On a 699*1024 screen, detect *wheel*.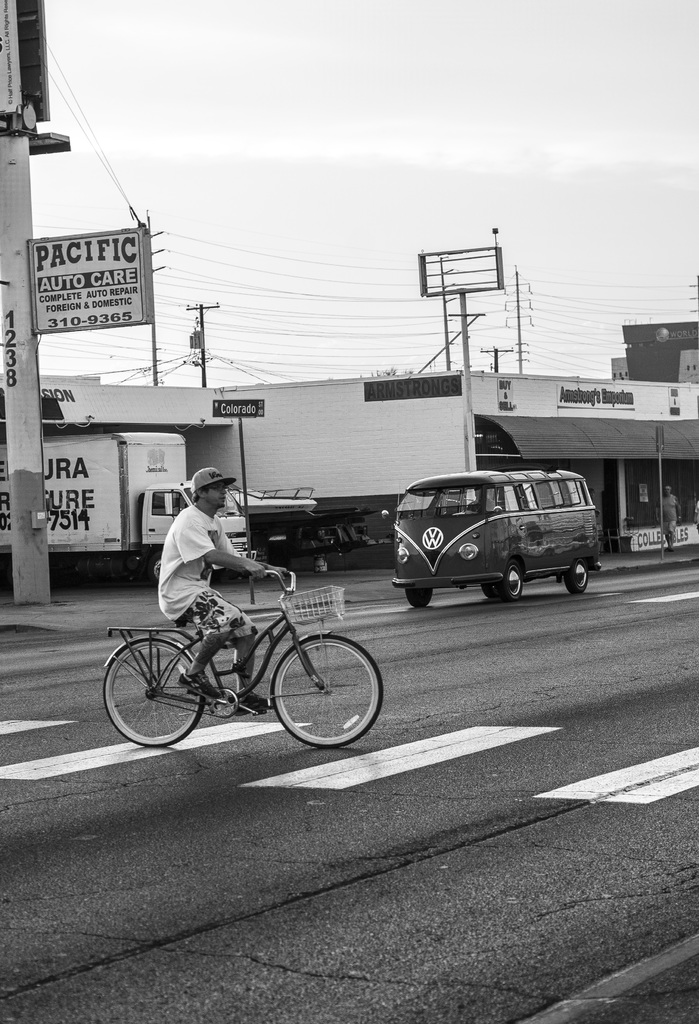
405/586/431/607.
